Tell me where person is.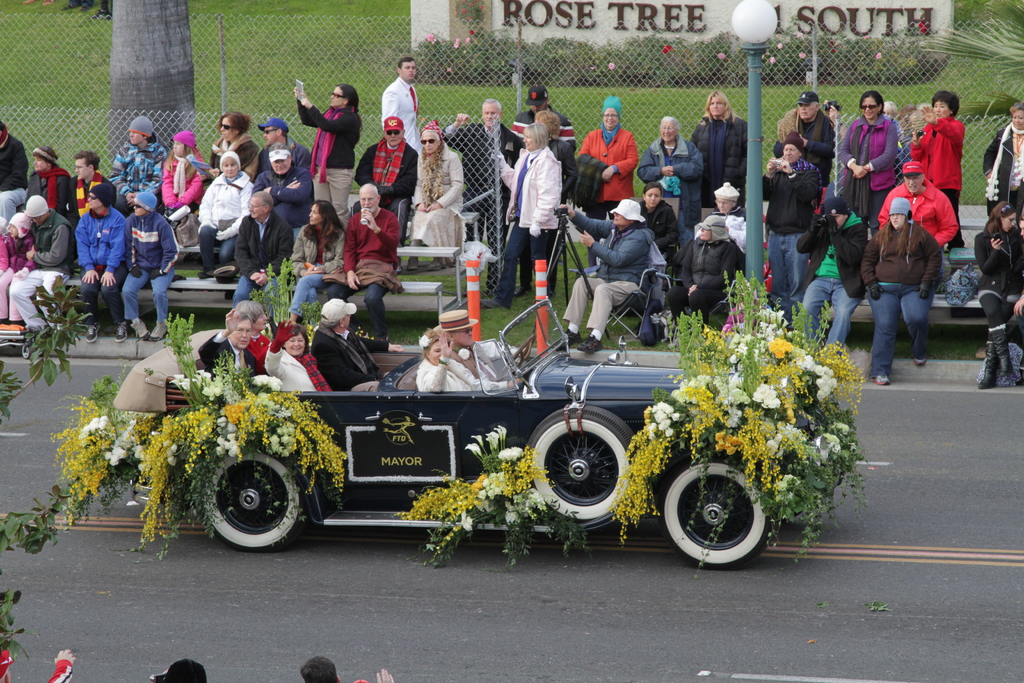
person is at BBox(416, 318, 511, 407).
